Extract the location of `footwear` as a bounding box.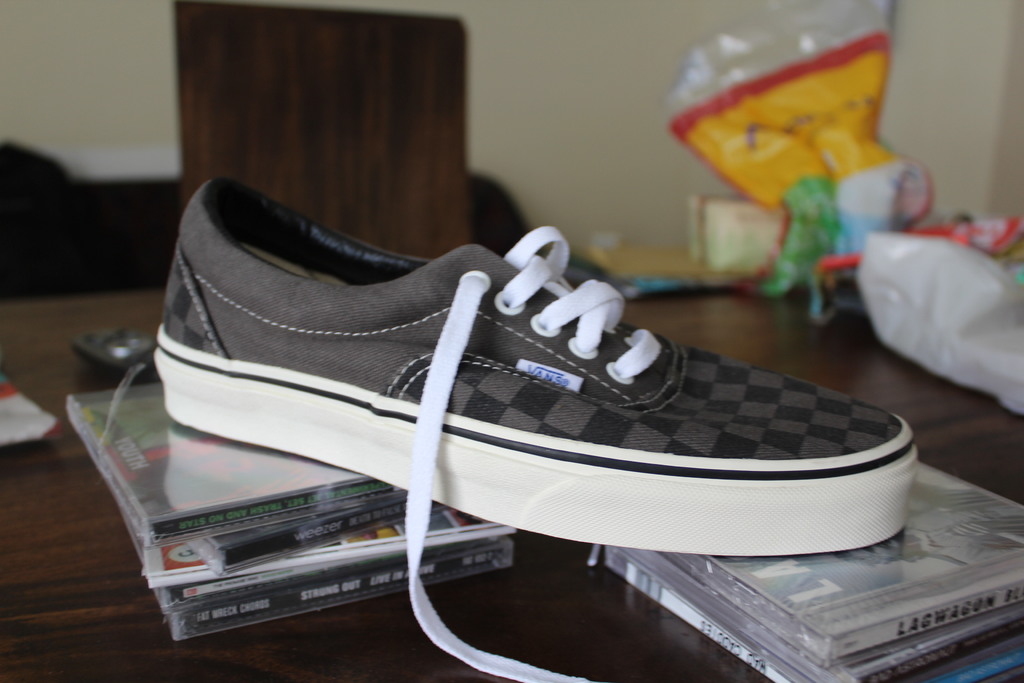
[x1=141, y1=190, x2=972, y2=604].
